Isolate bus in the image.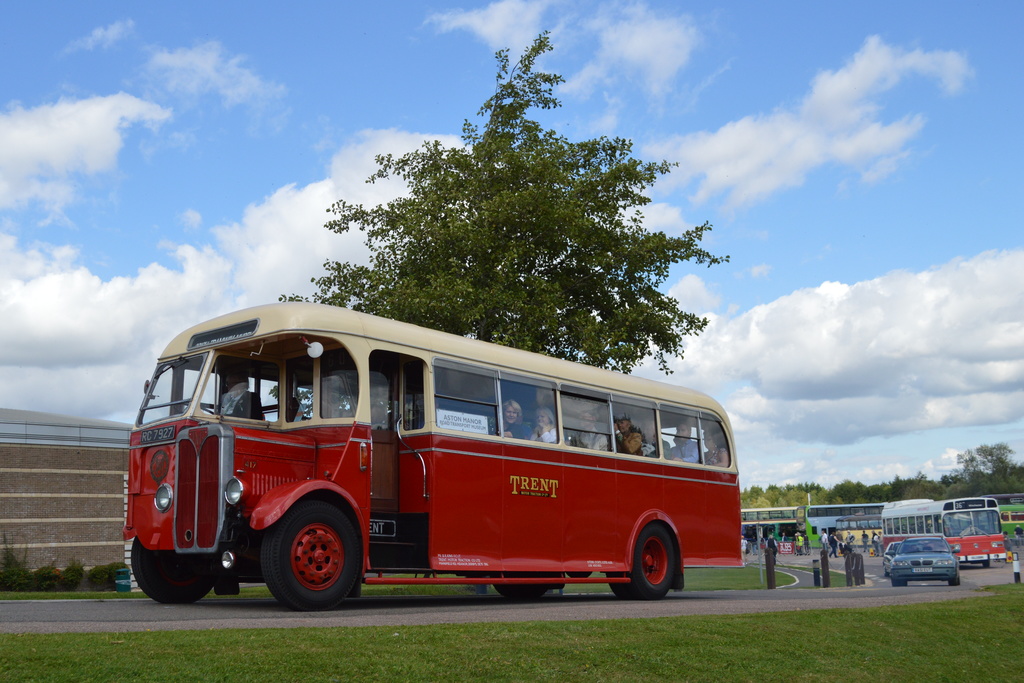
Isolated region: left=998, top=504, right=1023, bottom=550.
